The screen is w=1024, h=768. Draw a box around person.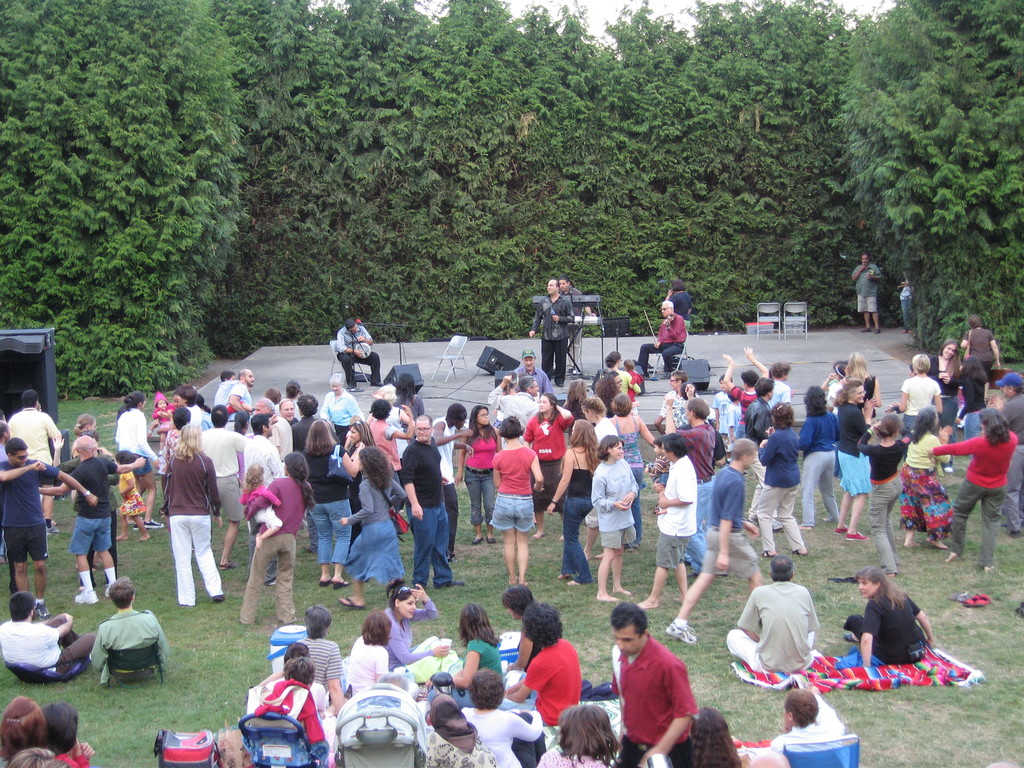
detection(666, 707, 748, 767).
